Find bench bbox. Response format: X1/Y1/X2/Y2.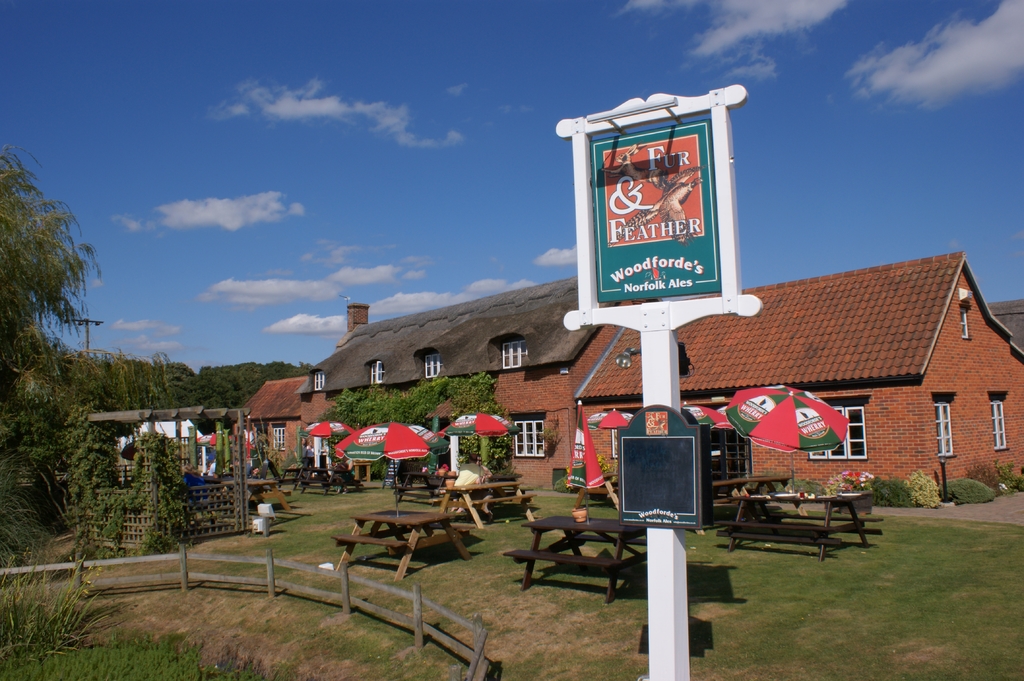
214/473/295/511.
